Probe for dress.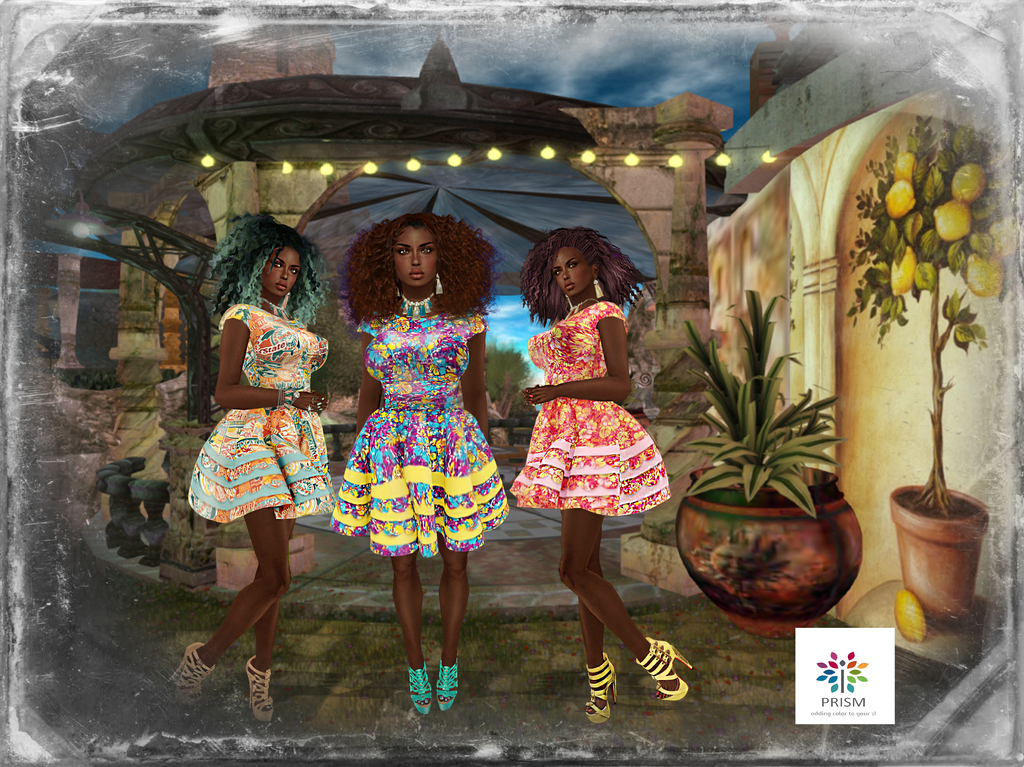
Probe result: {"left": 329, "top": 292, "right": 510, "bottom": 559}.
